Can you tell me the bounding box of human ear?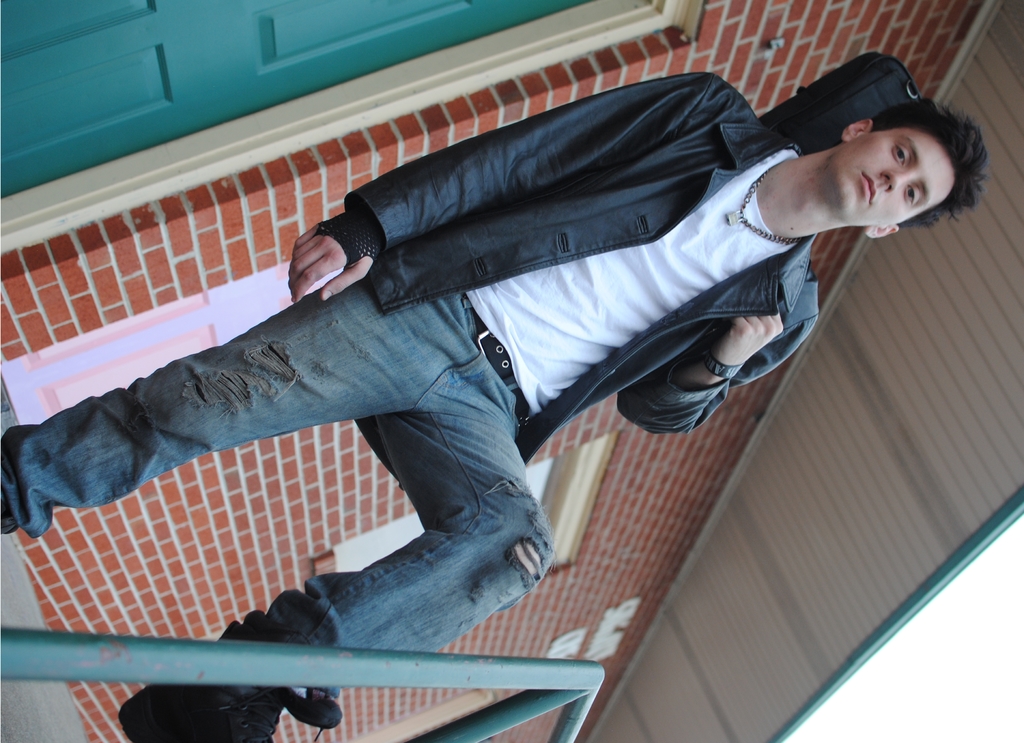
left=842, top=116, right=875, bottom=143.
